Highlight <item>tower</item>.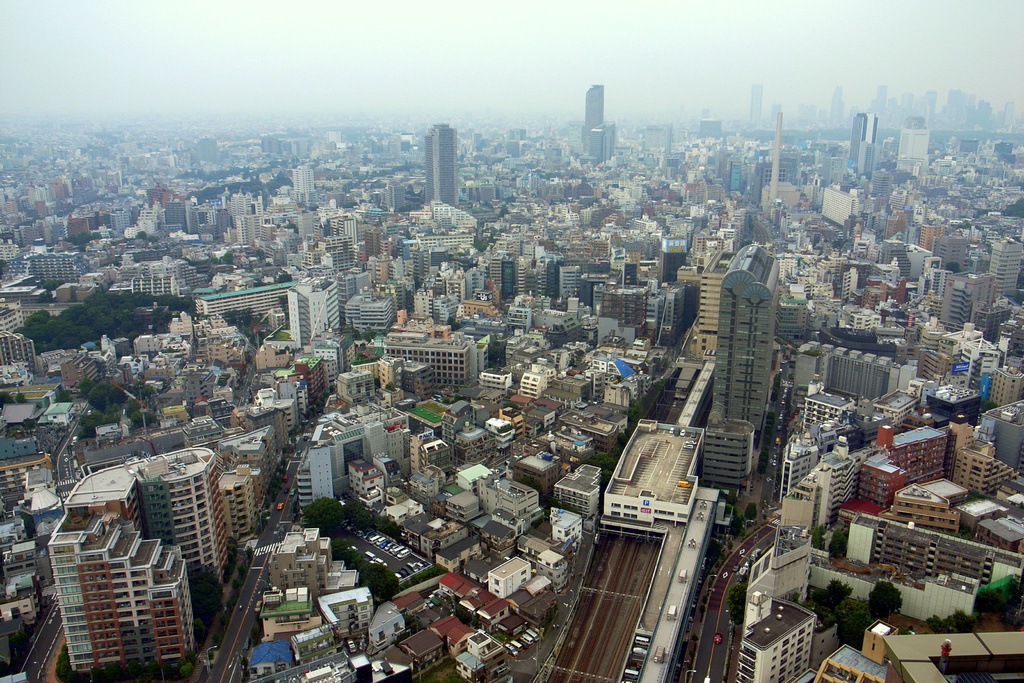
Highlighted region: crop(285, 283, 329, 347).
